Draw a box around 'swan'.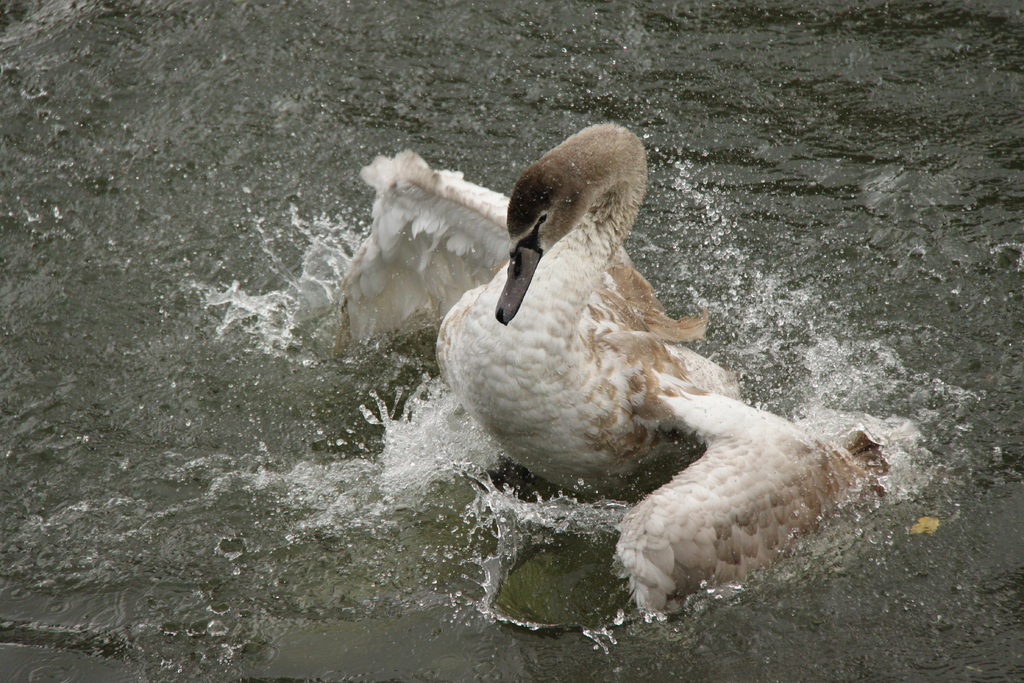
x1=333 y1=114 x2=891 y2=609.
